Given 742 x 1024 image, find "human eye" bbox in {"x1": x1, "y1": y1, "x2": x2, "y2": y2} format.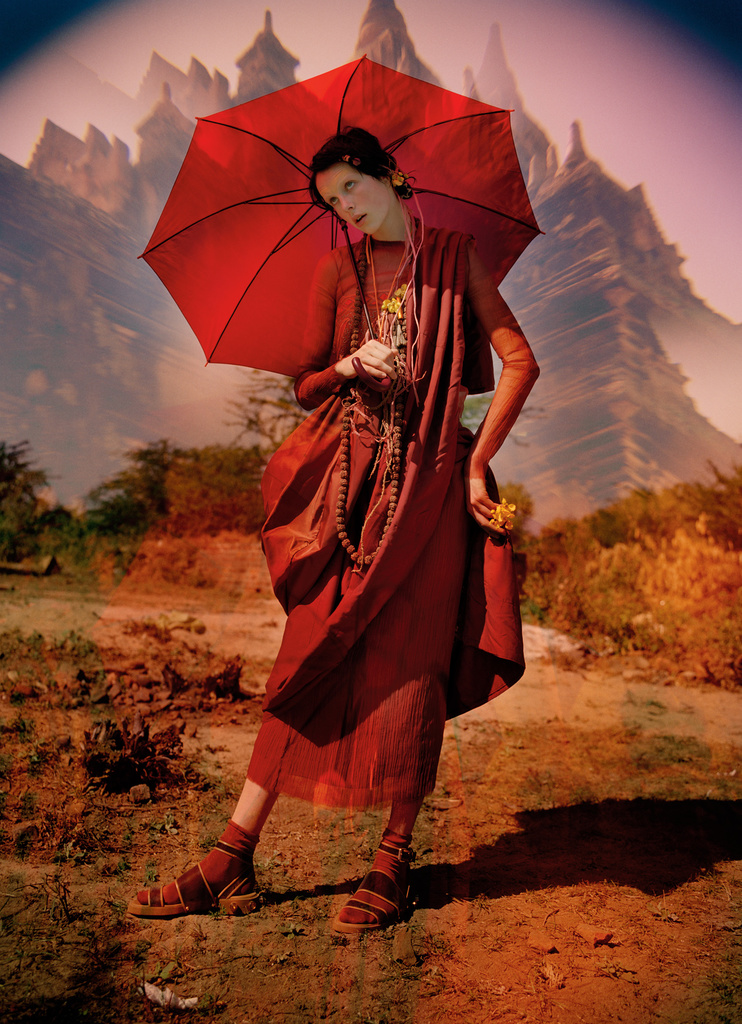
{"x1": 346, "y1": 181, "x2": 357, "y2": 193}.
